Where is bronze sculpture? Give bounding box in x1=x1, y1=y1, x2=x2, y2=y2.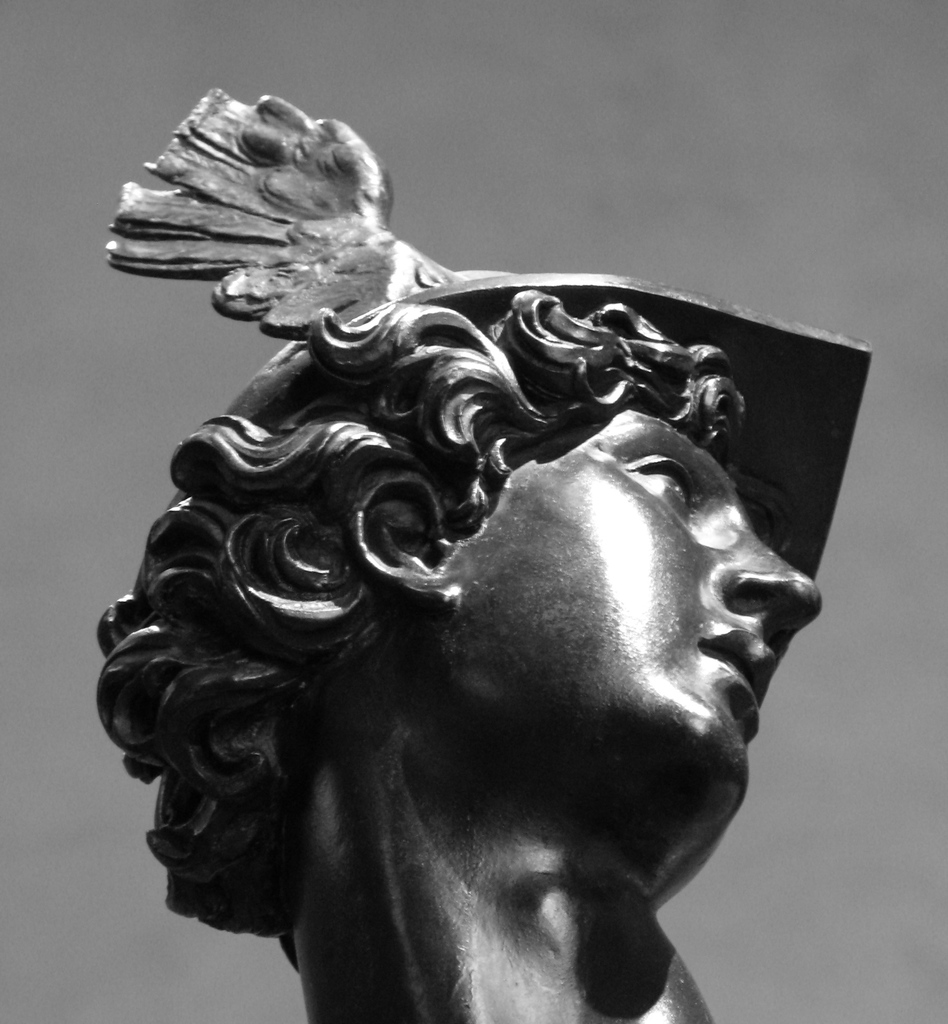
x1=58, y1=105, x2=904, y2=995.
